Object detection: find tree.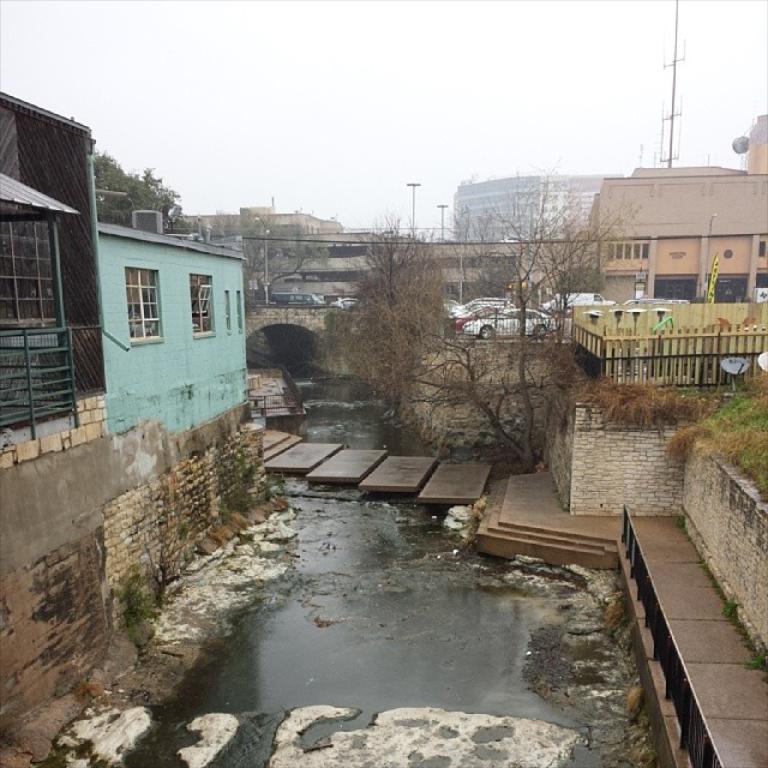
Rect(217, 198, 343, 278).
